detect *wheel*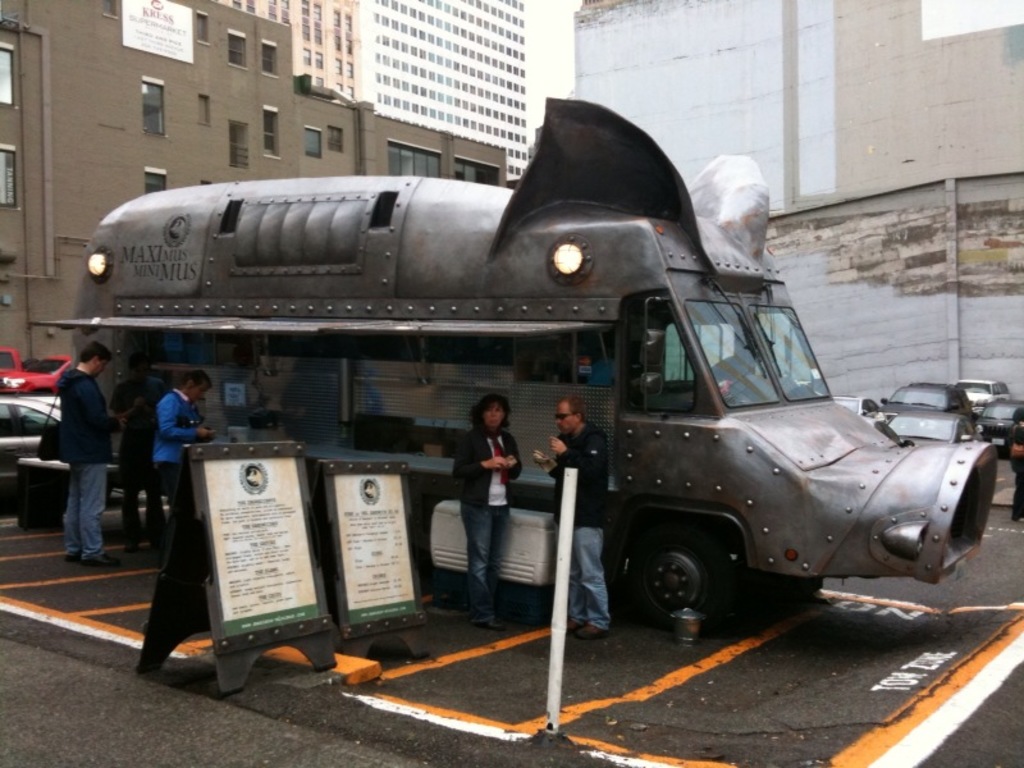
620, 535, 719, 623
